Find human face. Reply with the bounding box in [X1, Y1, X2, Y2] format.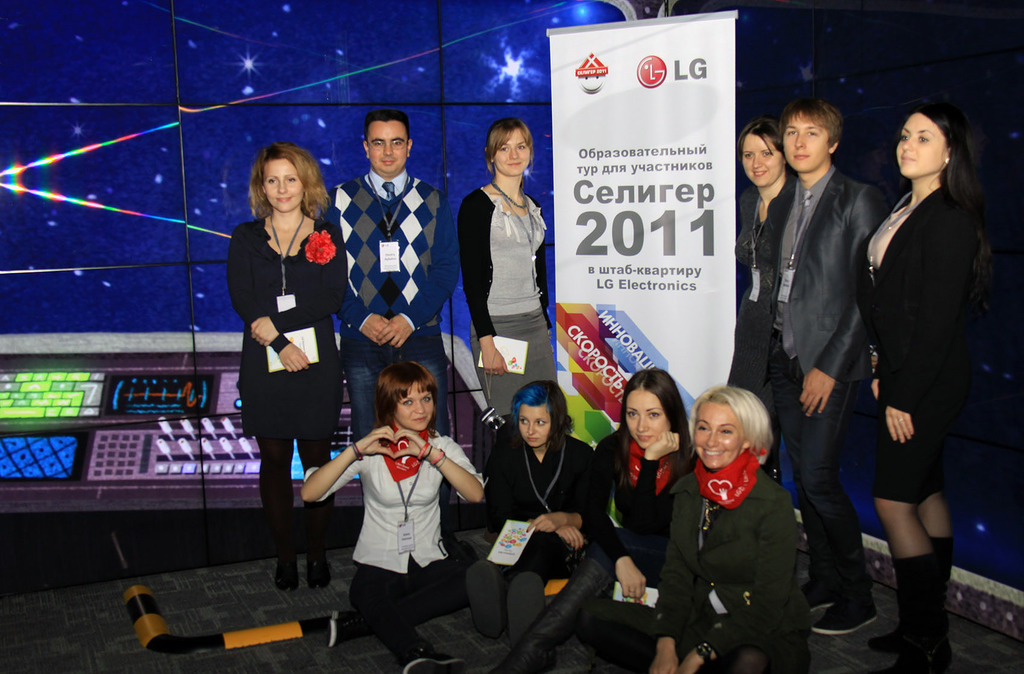
[369, 125, 406, 175].
